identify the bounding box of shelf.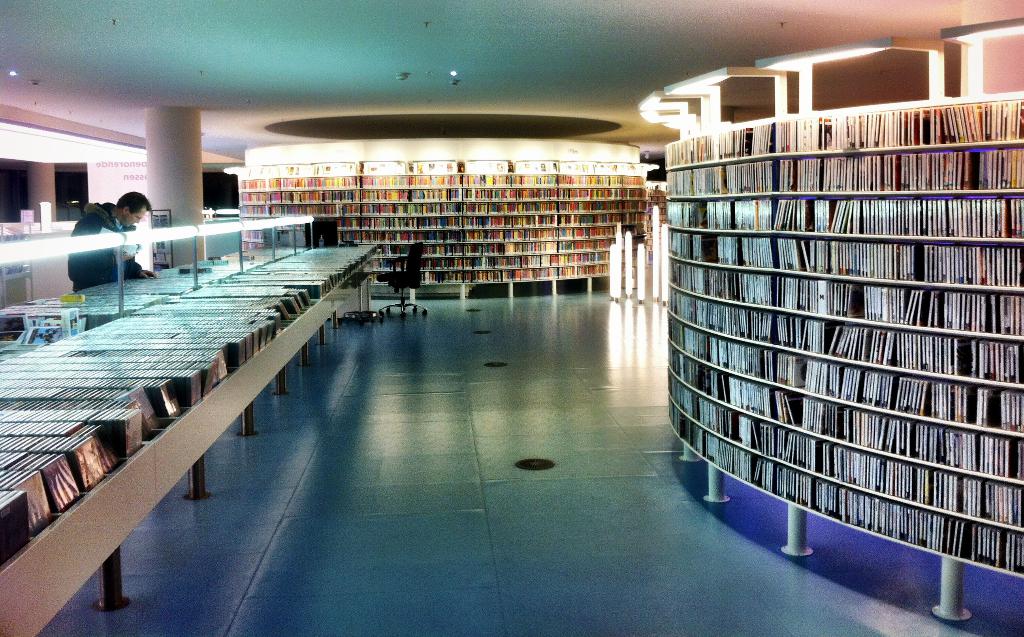
[left=663, top=95, right=1022, bottom=588].
